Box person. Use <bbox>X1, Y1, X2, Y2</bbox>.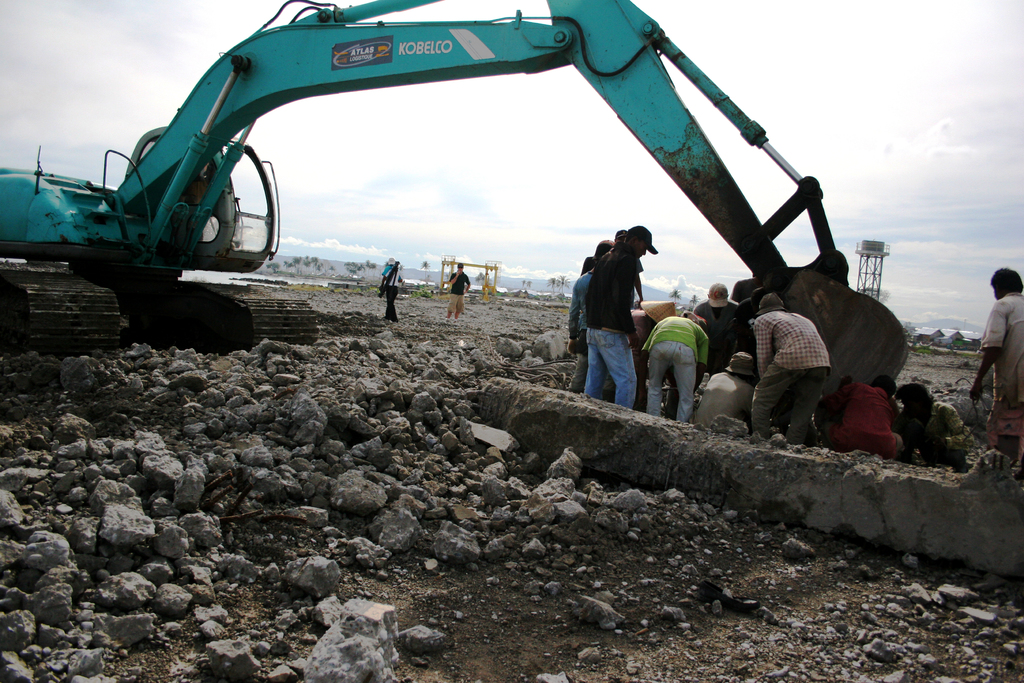
<bbox>381, 258, 410, 320</bbox>.
